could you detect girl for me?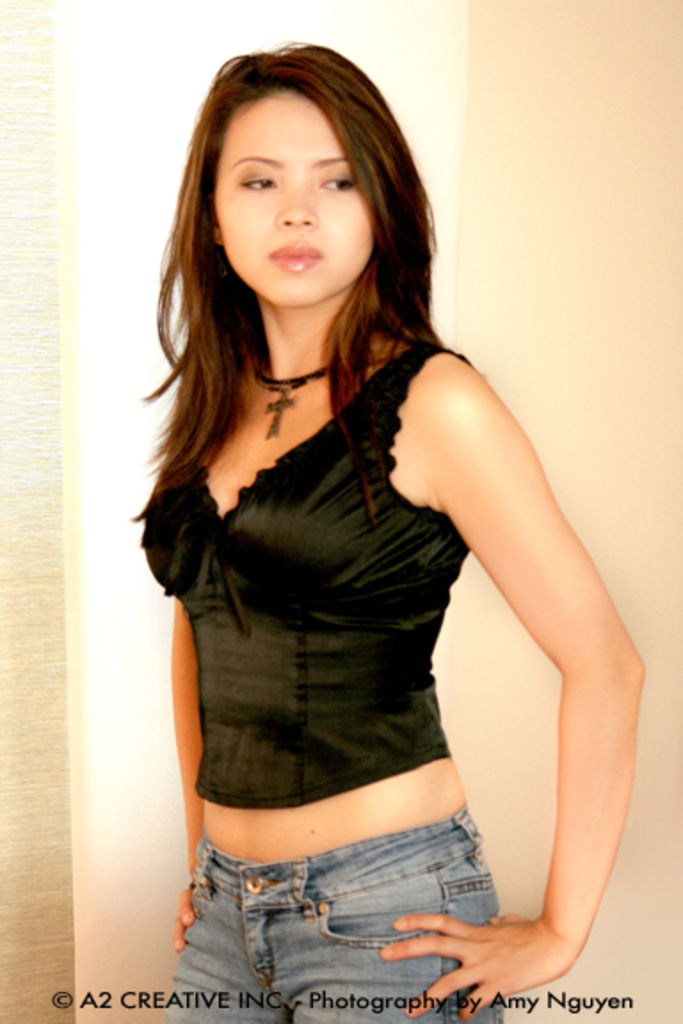
Detection result: BBox(133, 32, 644, 1022).
